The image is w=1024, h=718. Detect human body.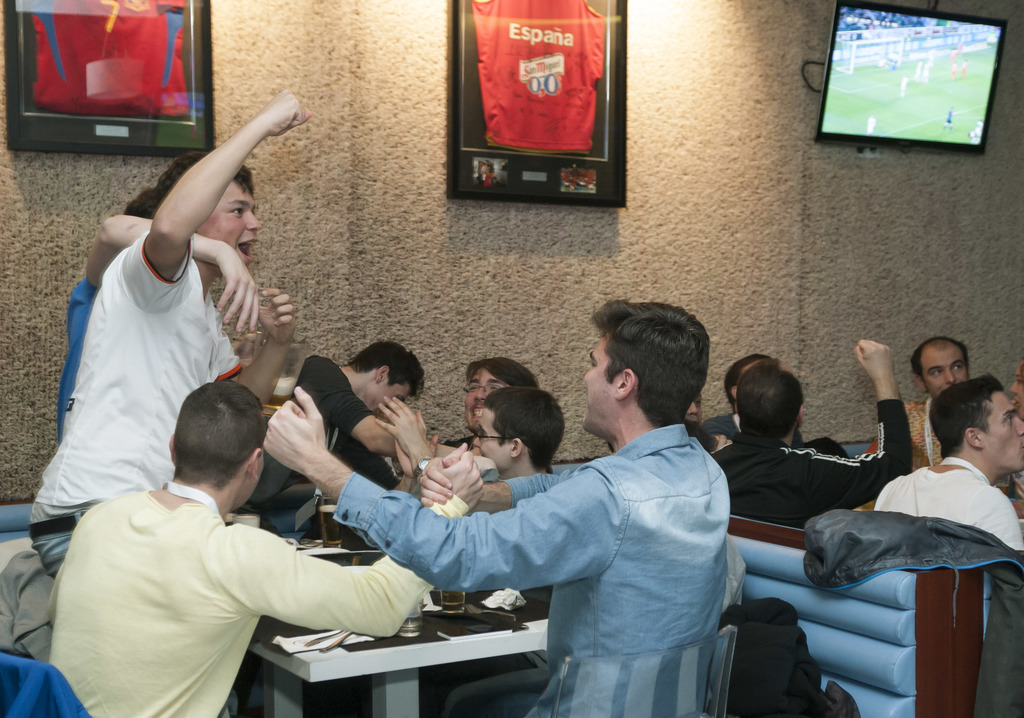
Detection: box(262, 388, 737, 717).
